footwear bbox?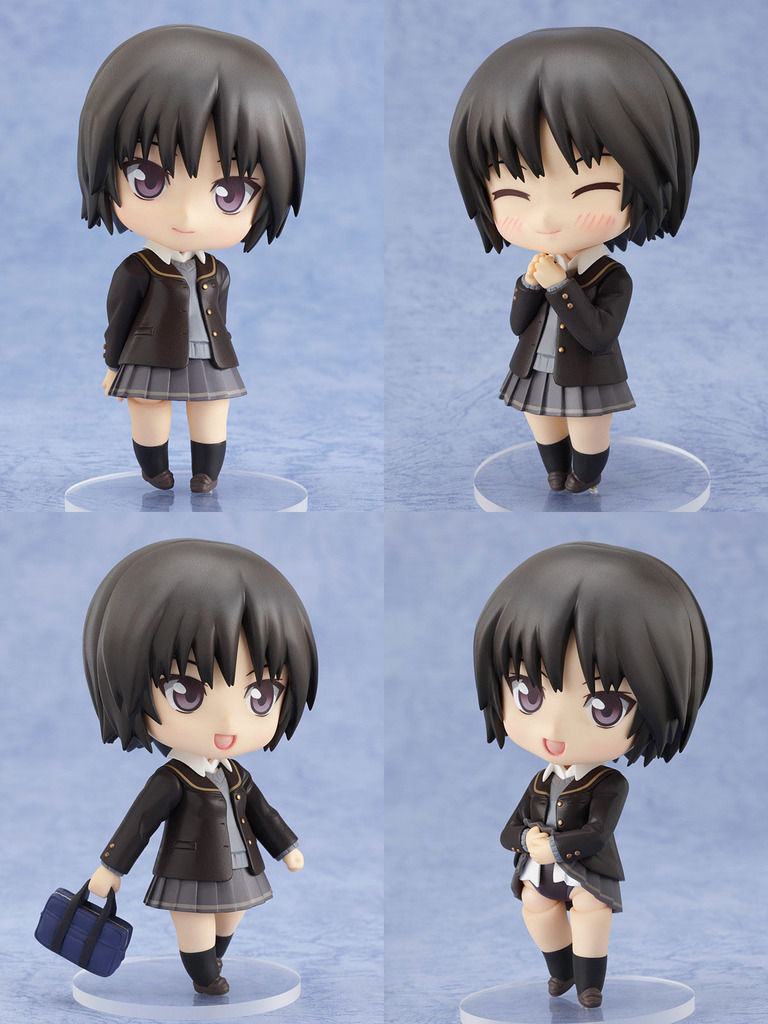
190 438 225 494
